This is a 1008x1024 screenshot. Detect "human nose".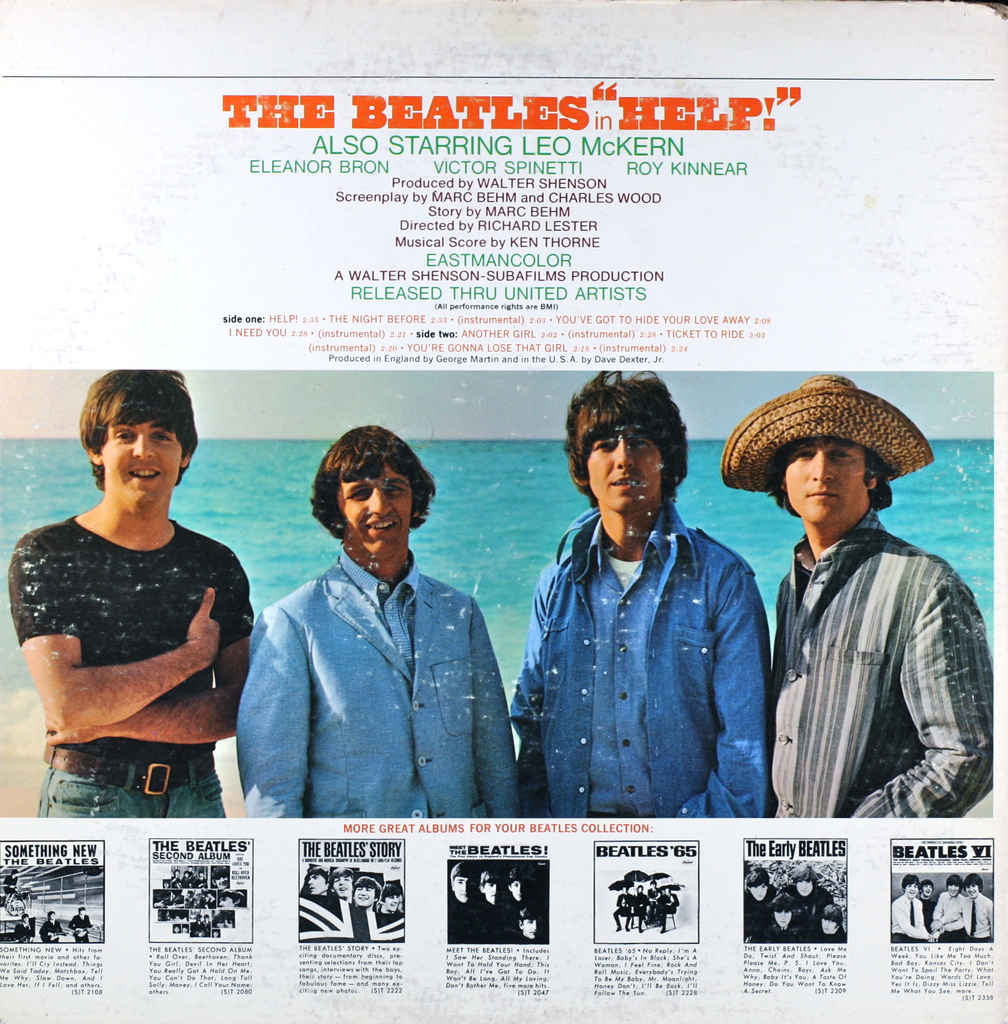
pyautogui.locateOnScreen(799, 881, 804, 890).
